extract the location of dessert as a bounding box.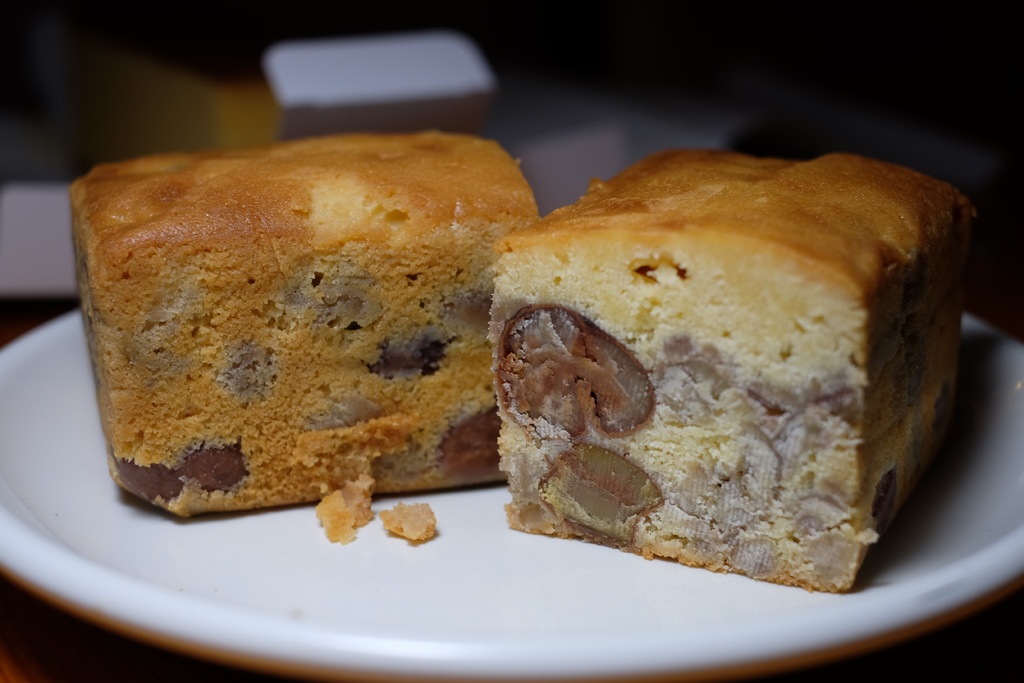
crop(65, 124, 552, 525).
